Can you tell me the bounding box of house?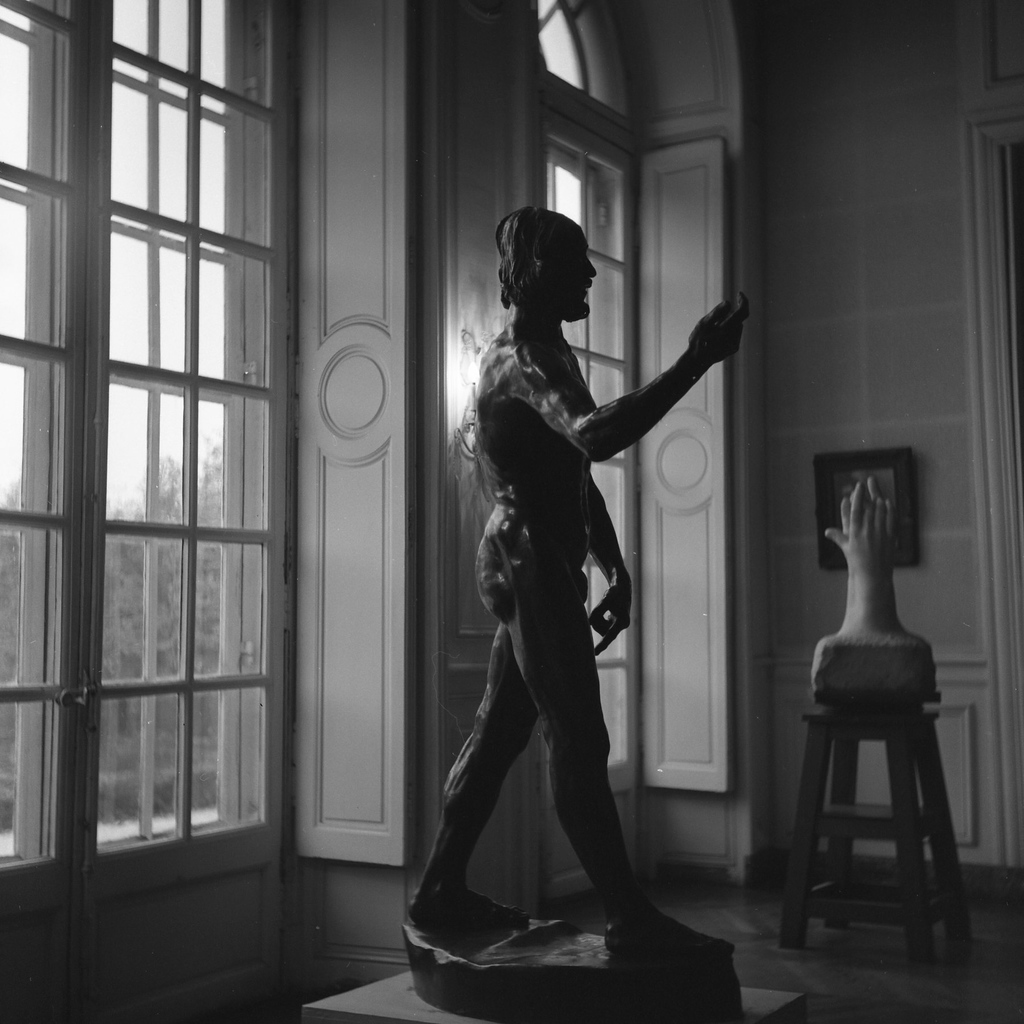
crop(0, 6, 1023, 1023).
